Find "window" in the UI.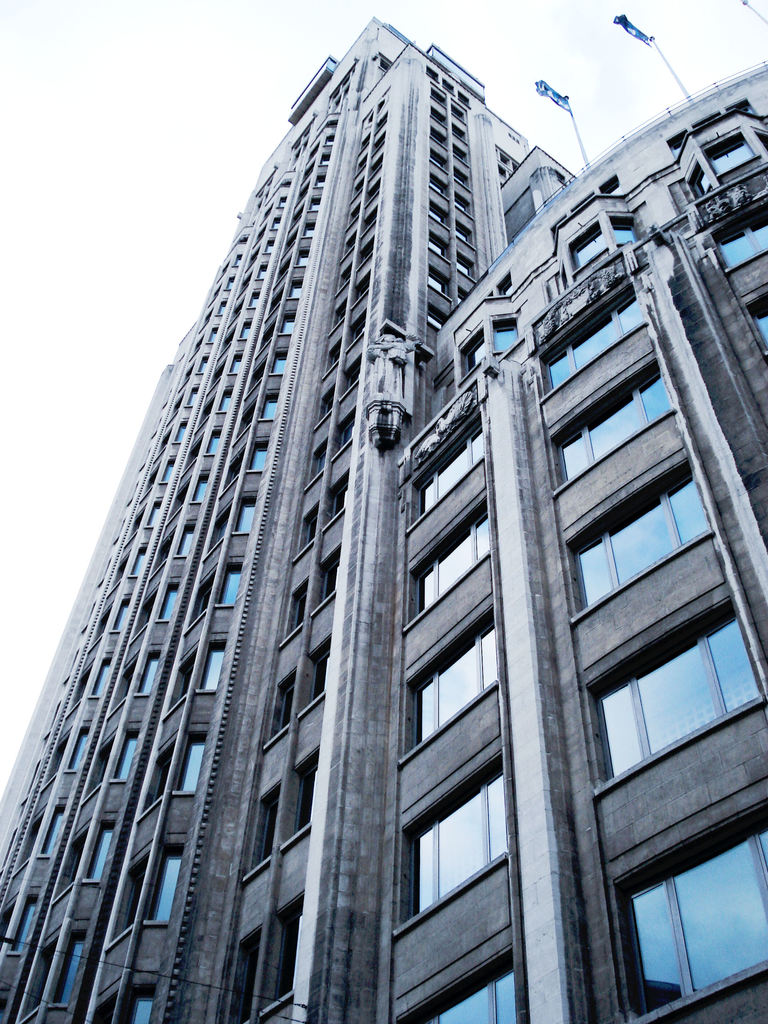
UI element at [x1=432, y1=131, x2=446, y2=147].
